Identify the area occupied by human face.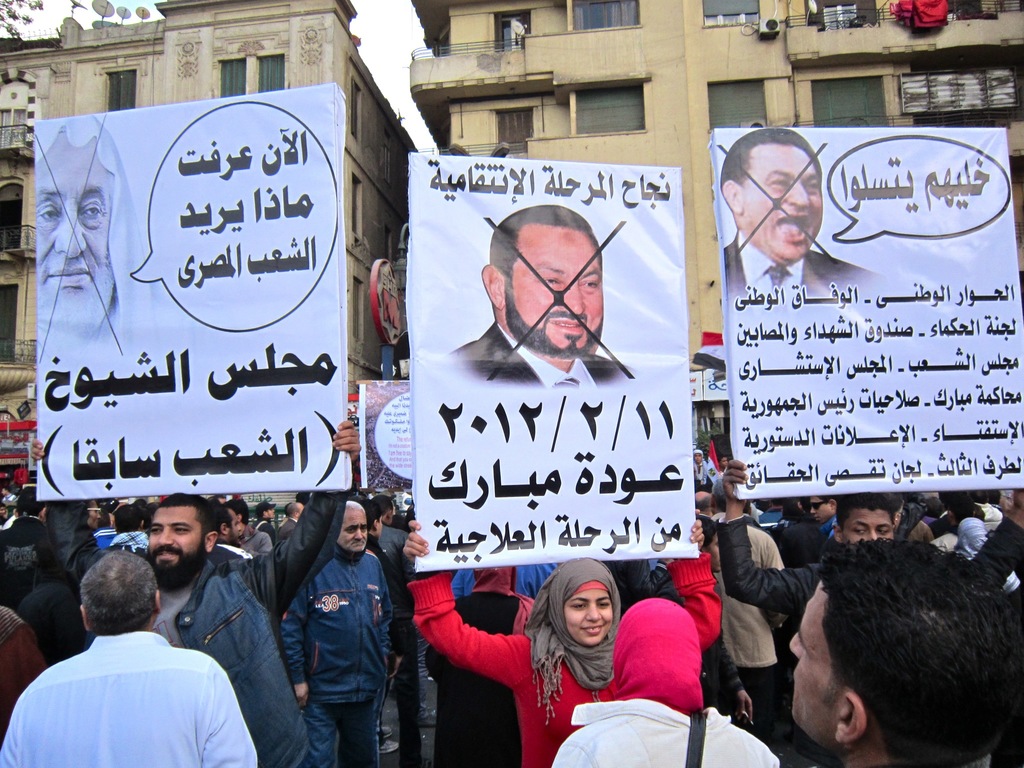
Area: bbox=[842, 511, 895, 547].
